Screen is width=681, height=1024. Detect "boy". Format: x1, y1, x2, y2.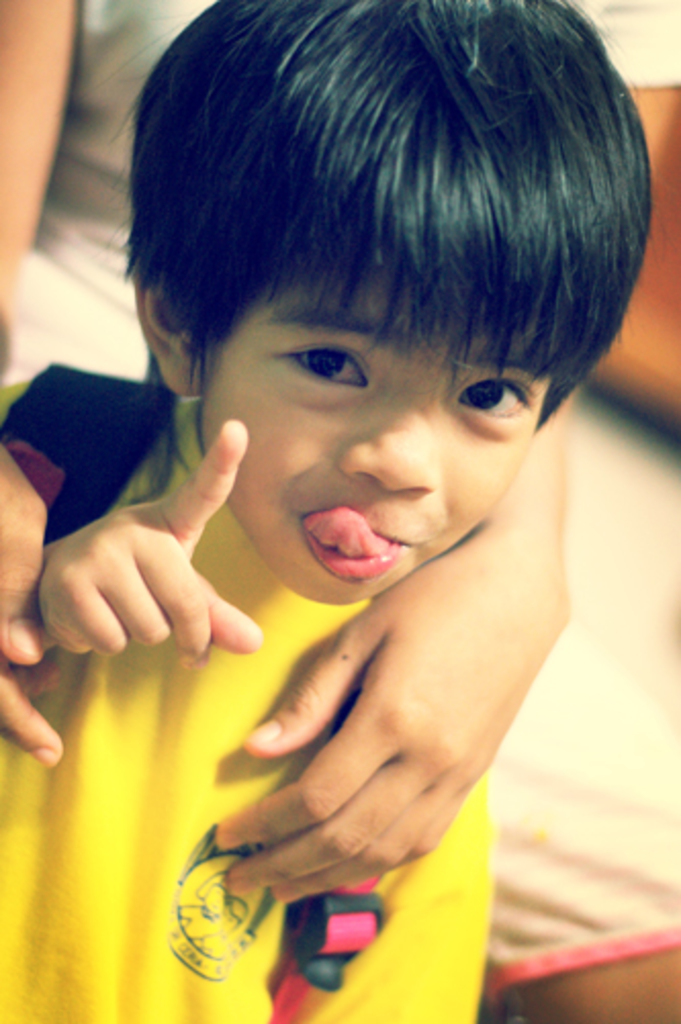
0, 0, 659, 1022.
